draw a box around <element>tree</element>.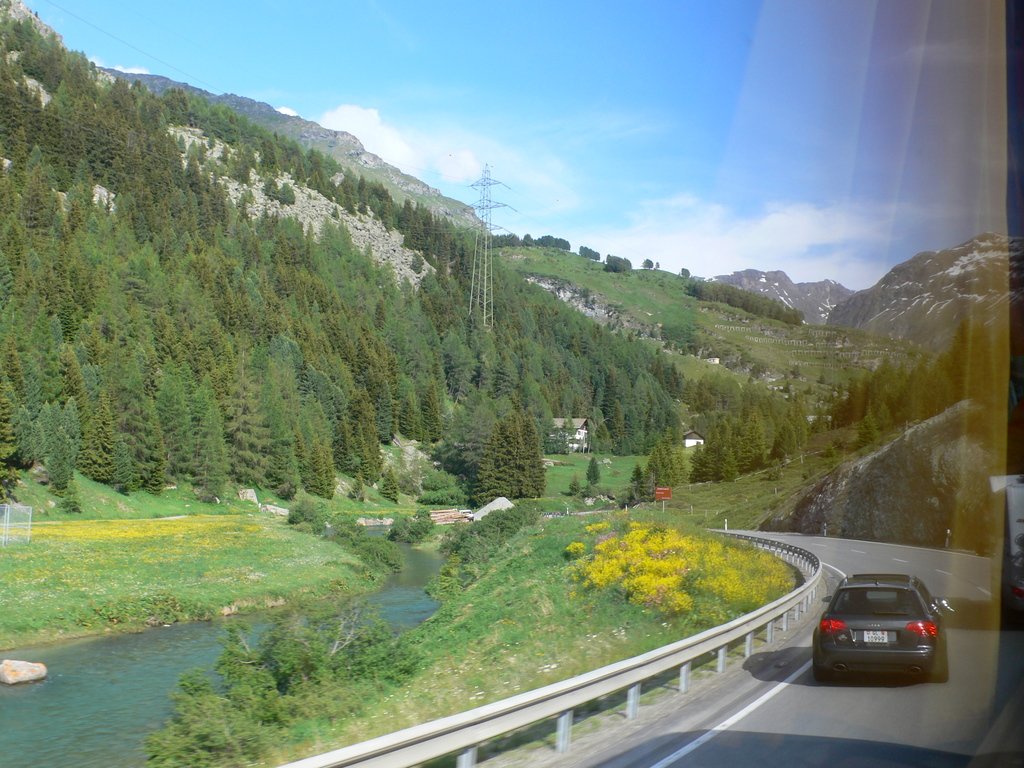
rect(954, 311, 1007, 401).
